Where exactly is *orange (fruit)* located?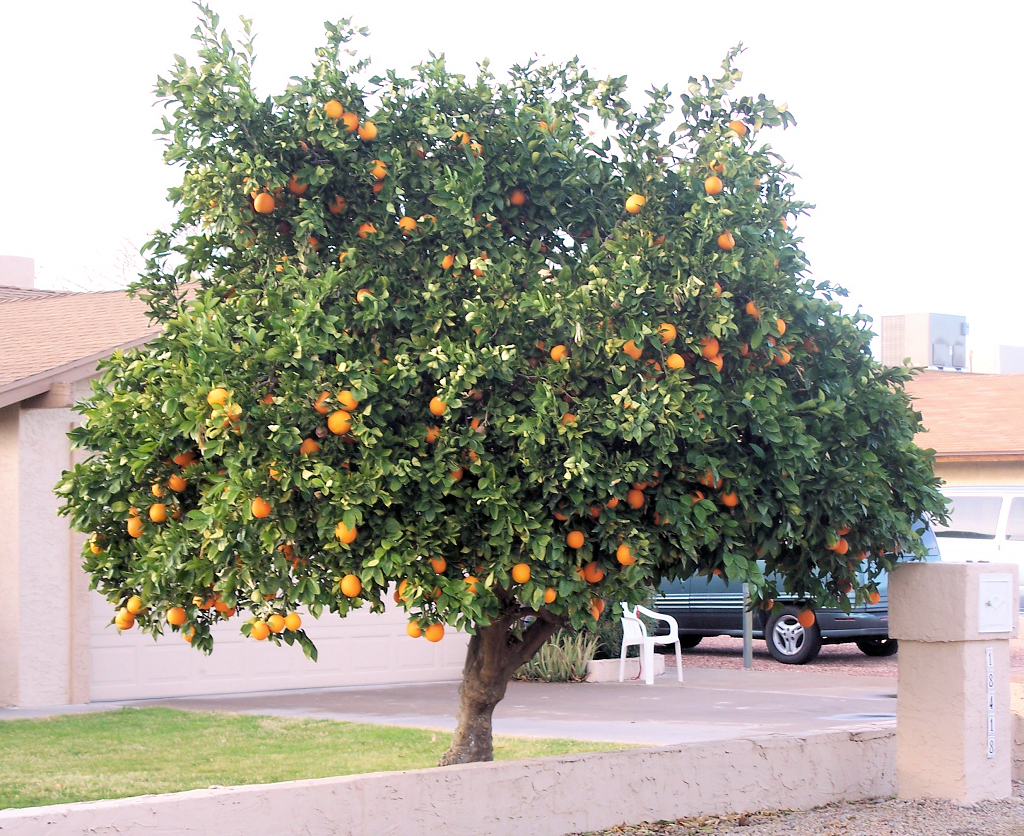
Its bounding box is 179, 452, 194, 468.
